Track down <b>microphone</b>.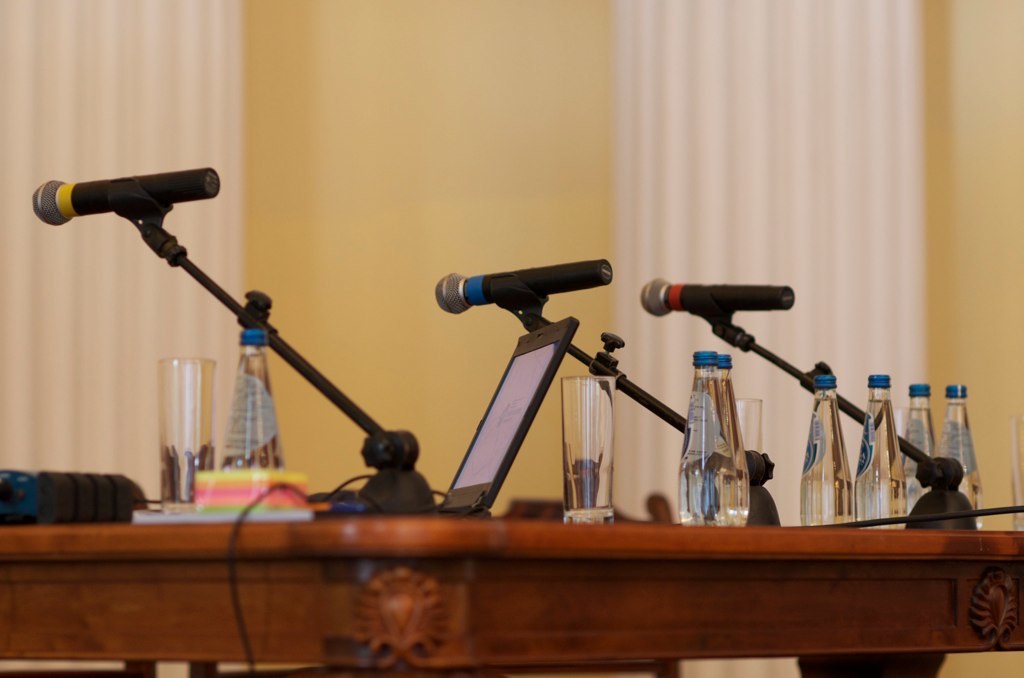
Tracked to detection(436, 271, 612, 320).
